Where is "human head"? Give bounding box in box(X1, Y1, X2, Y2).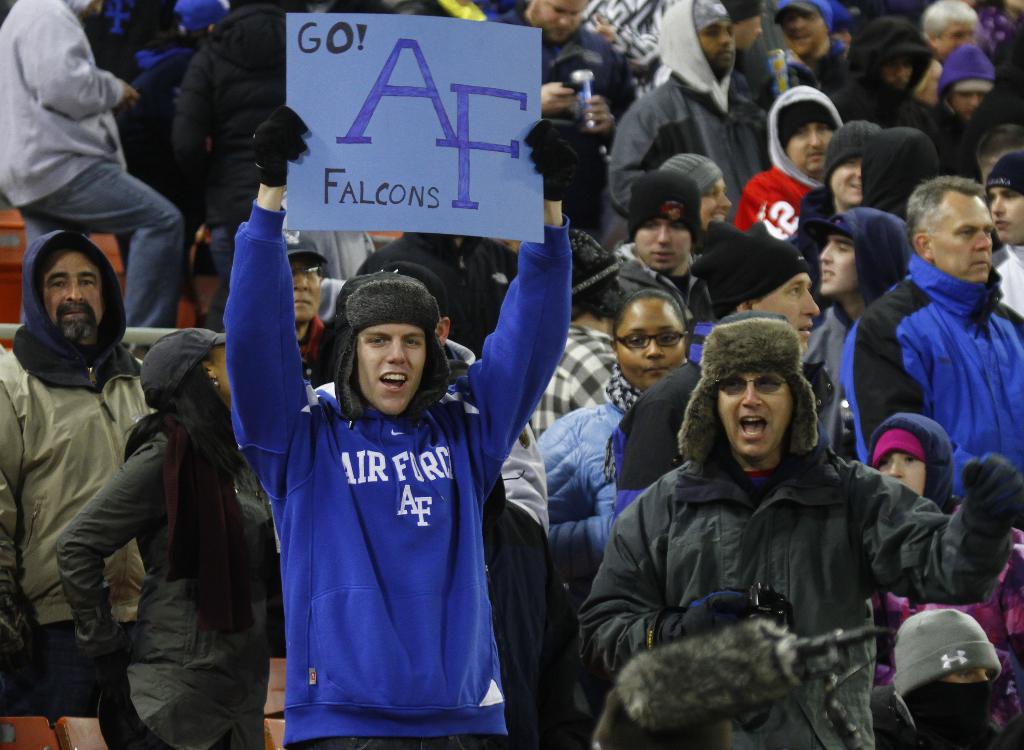
box(858, 16, 915, 95).
